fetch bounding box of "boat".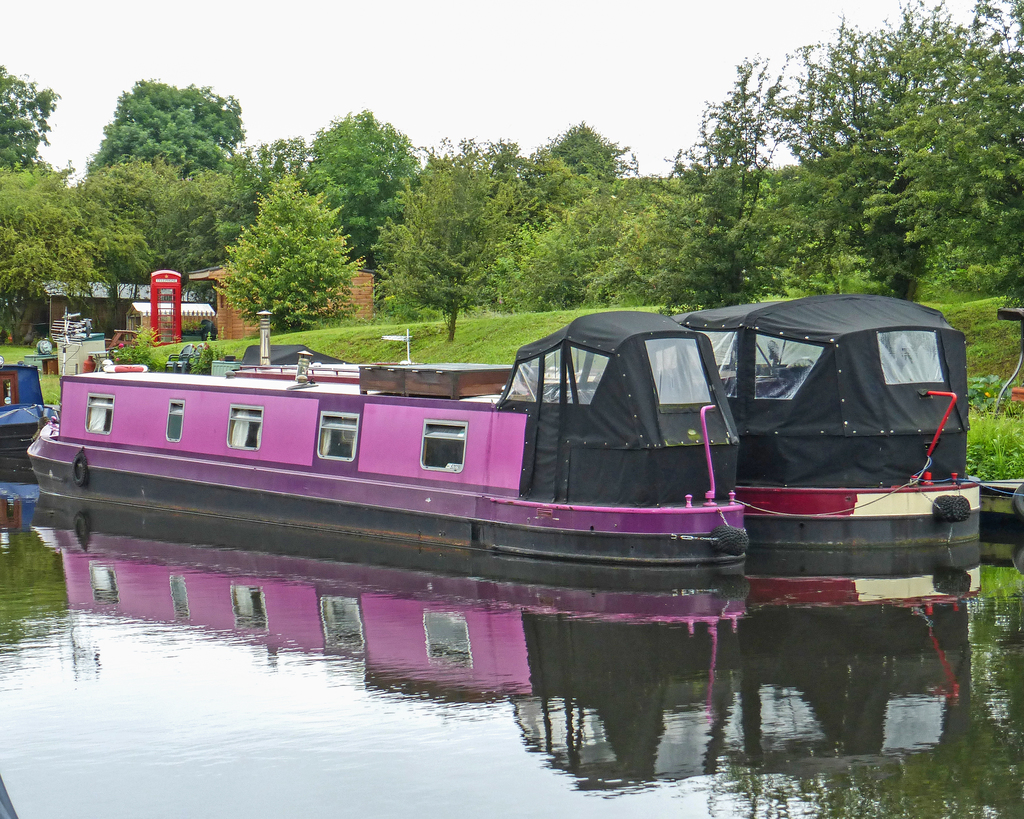
Bbox: (x1=246, y1=293, x2=980, y2=543).
